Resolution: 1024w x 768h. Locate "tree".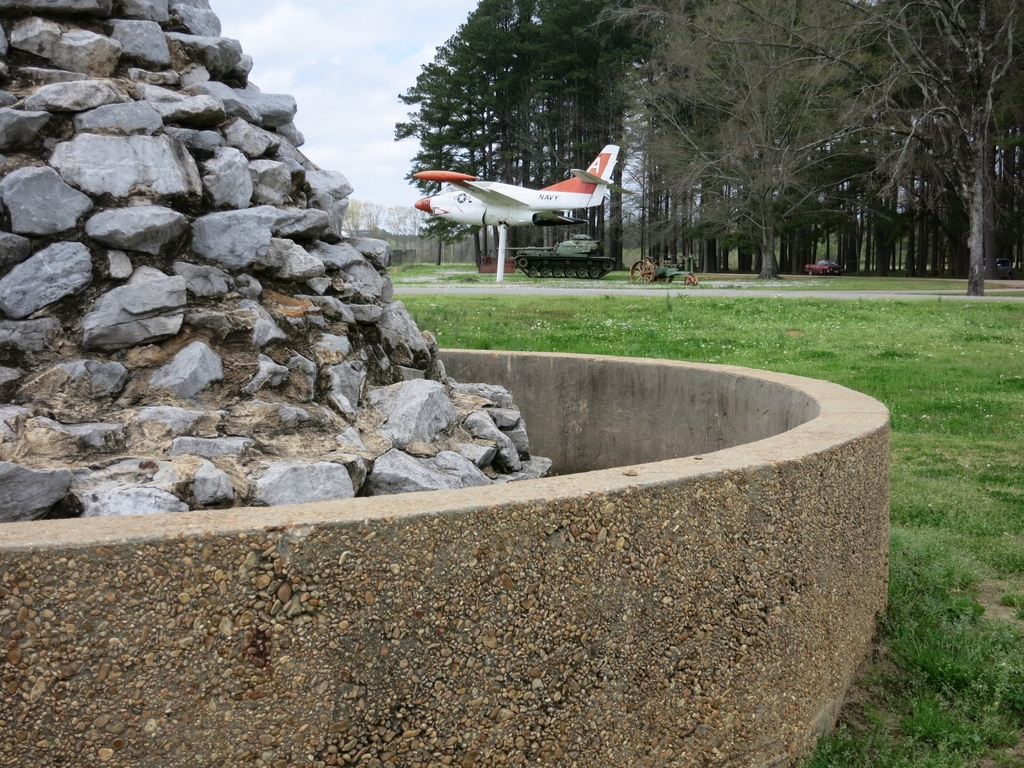
locate(832, 0, 1011, 298).
